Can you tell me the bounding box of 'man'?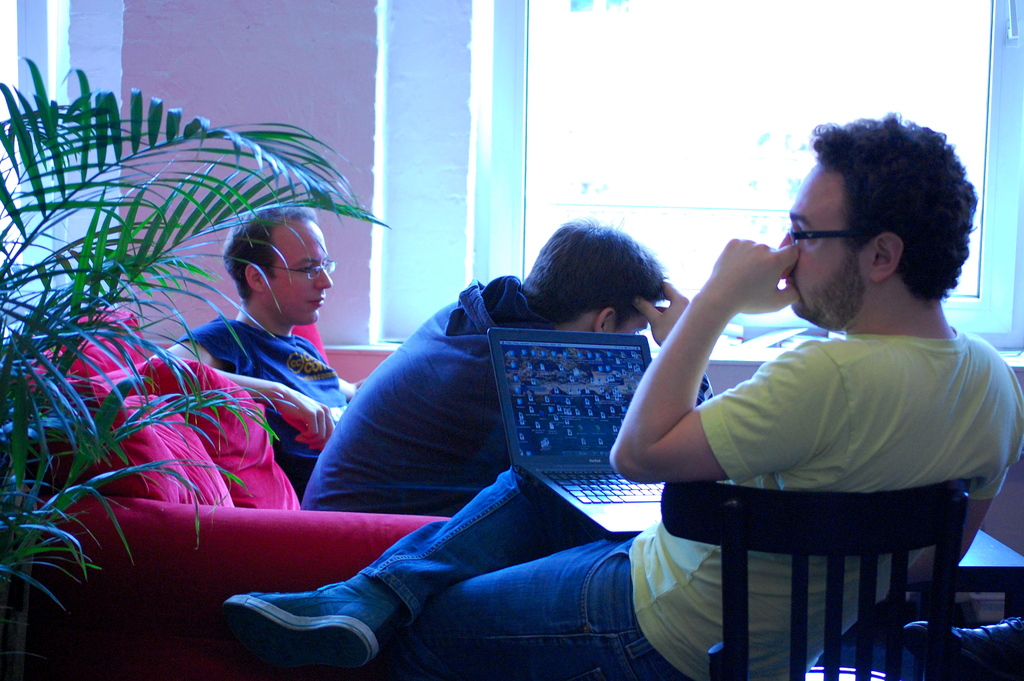
{"x1": 144, "y1": 205, "x2": 374, "y2": 498}.
